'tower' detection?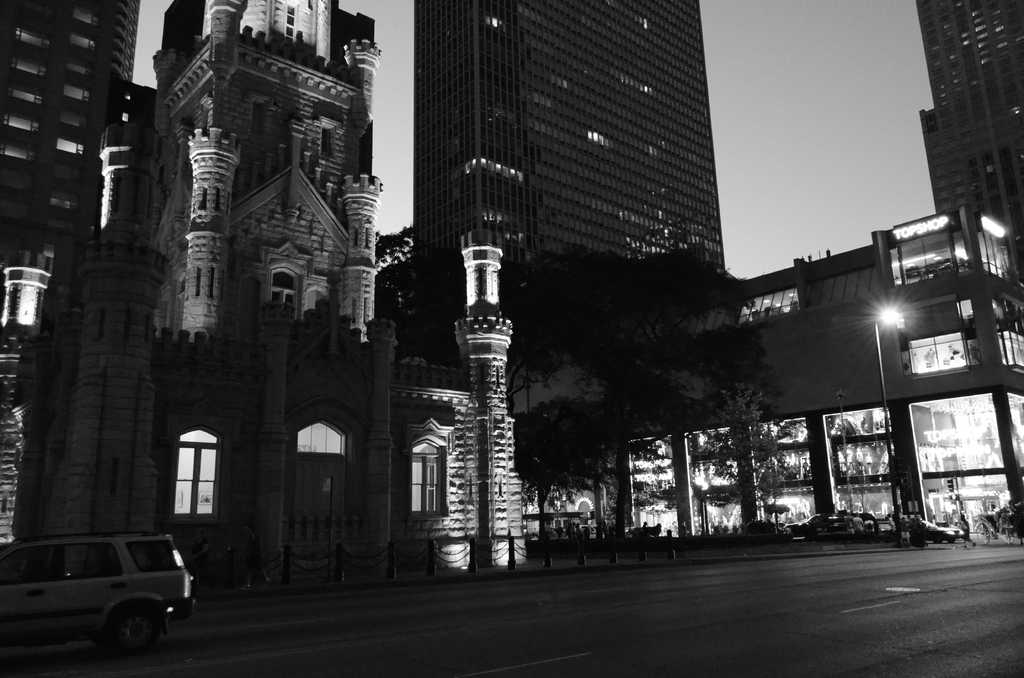
l=110, t=0, r=399, b=334
